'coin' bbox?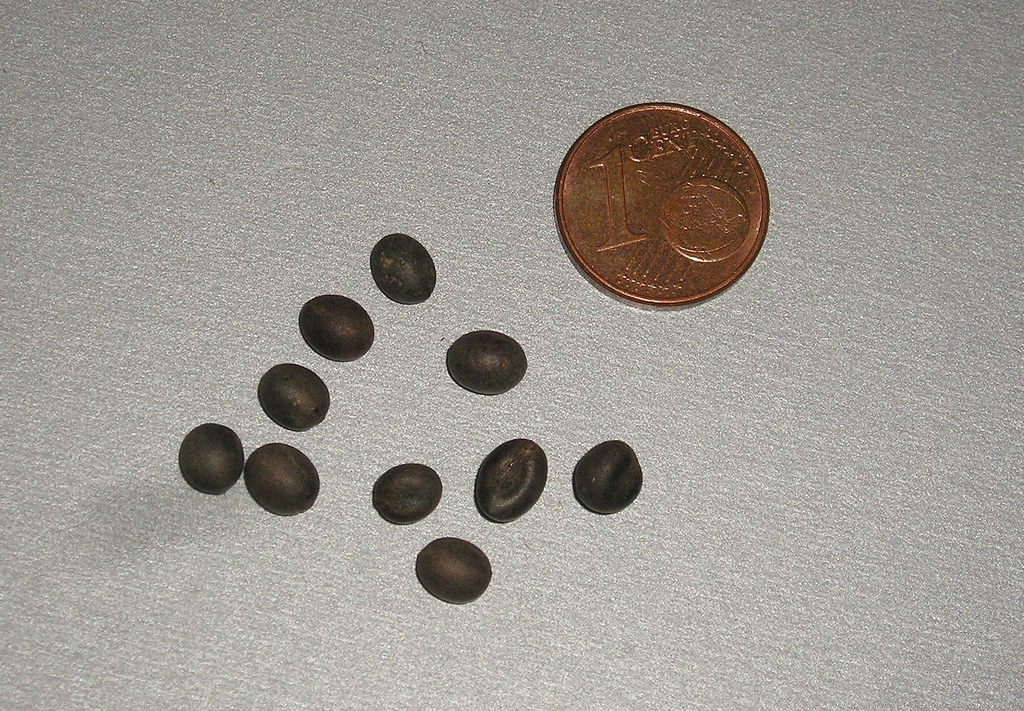
553/103/774/308
